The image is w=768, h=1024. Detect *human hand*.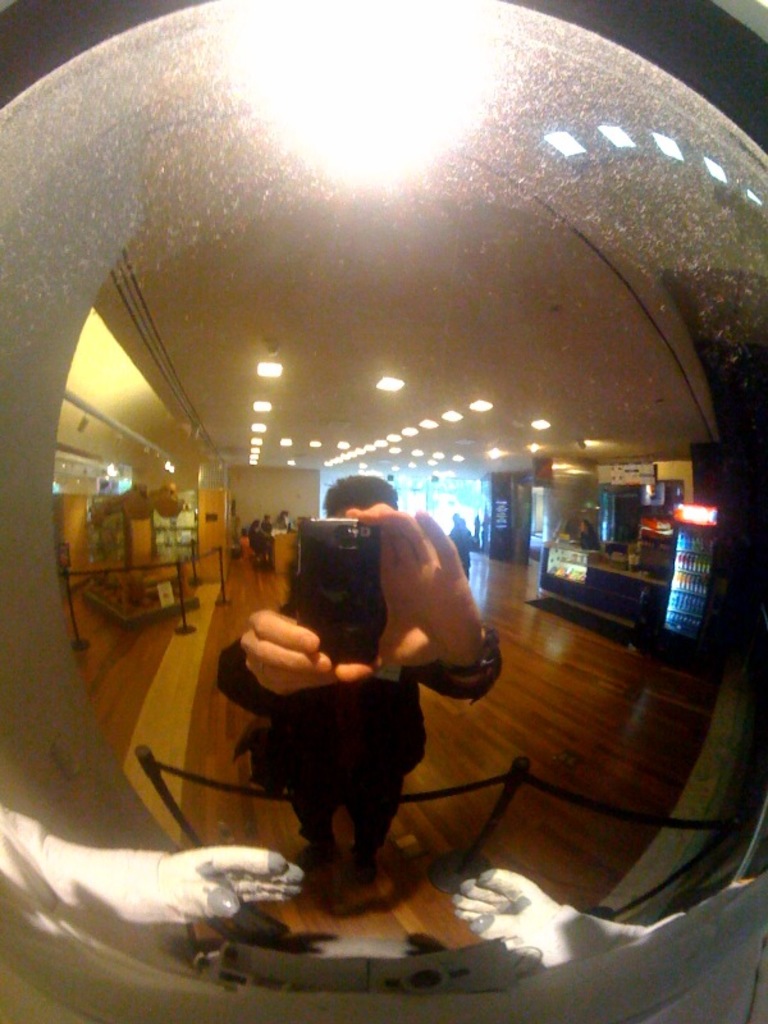
Detection: left=236, top=605, right=344, bottom=687.
